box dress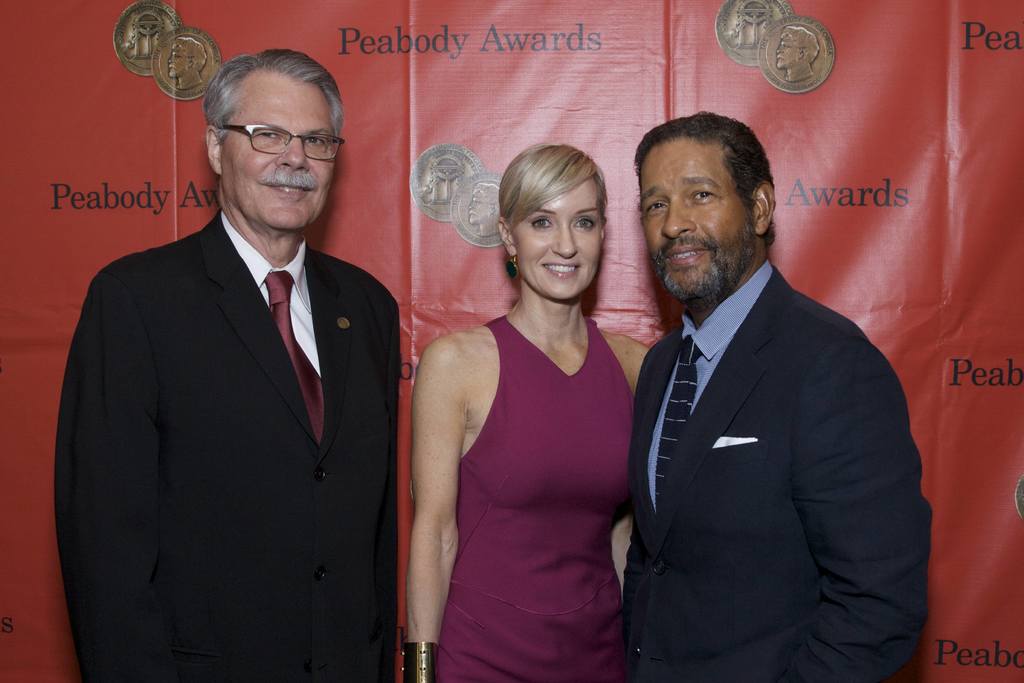
434 318 635 682
